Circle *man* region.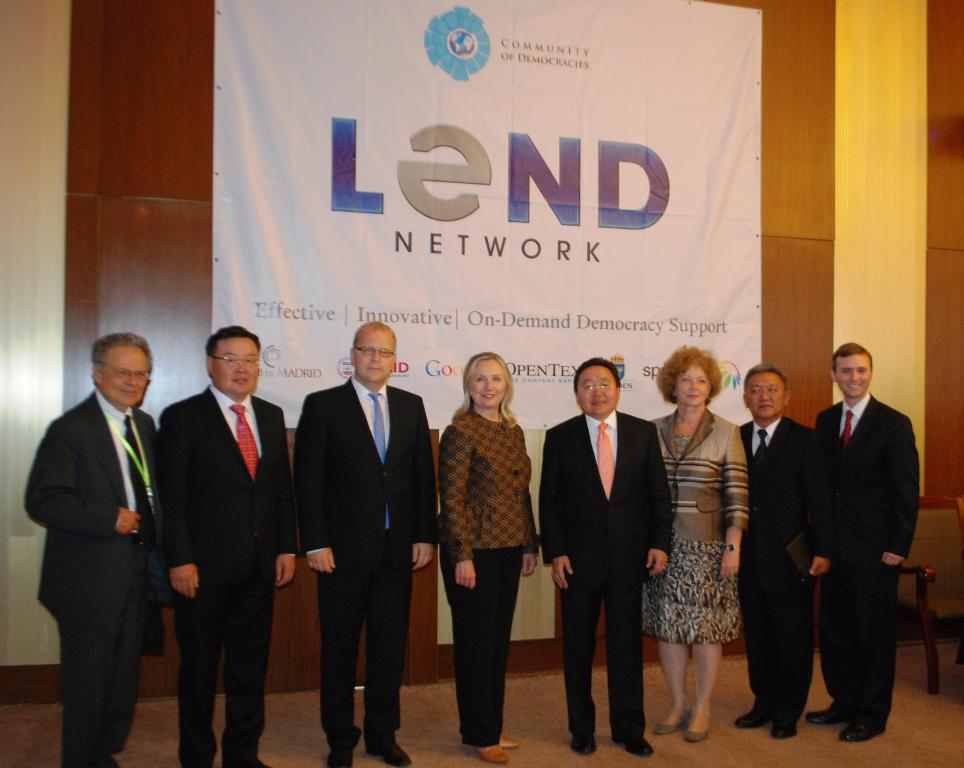
Region: region(730, 364, 825, 745).
